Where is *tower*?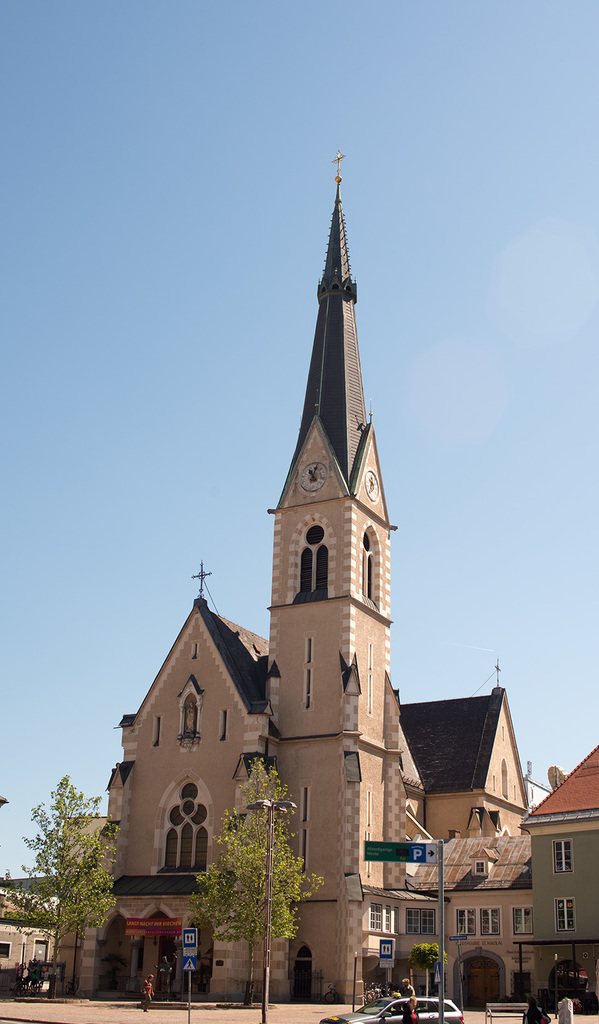
[left=219, top=146, right=427, bottom=784].
